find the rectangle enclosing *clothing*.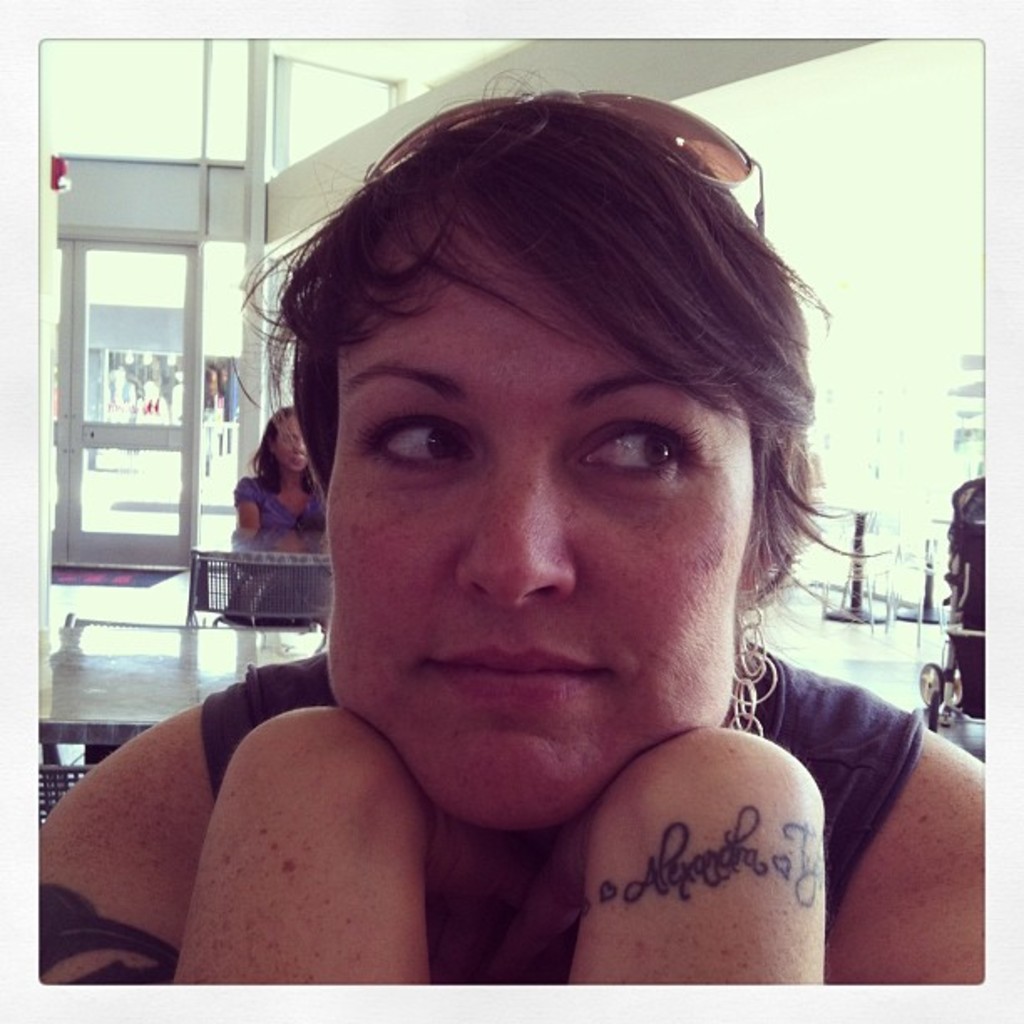
<box>197,643,924,987</box>.
